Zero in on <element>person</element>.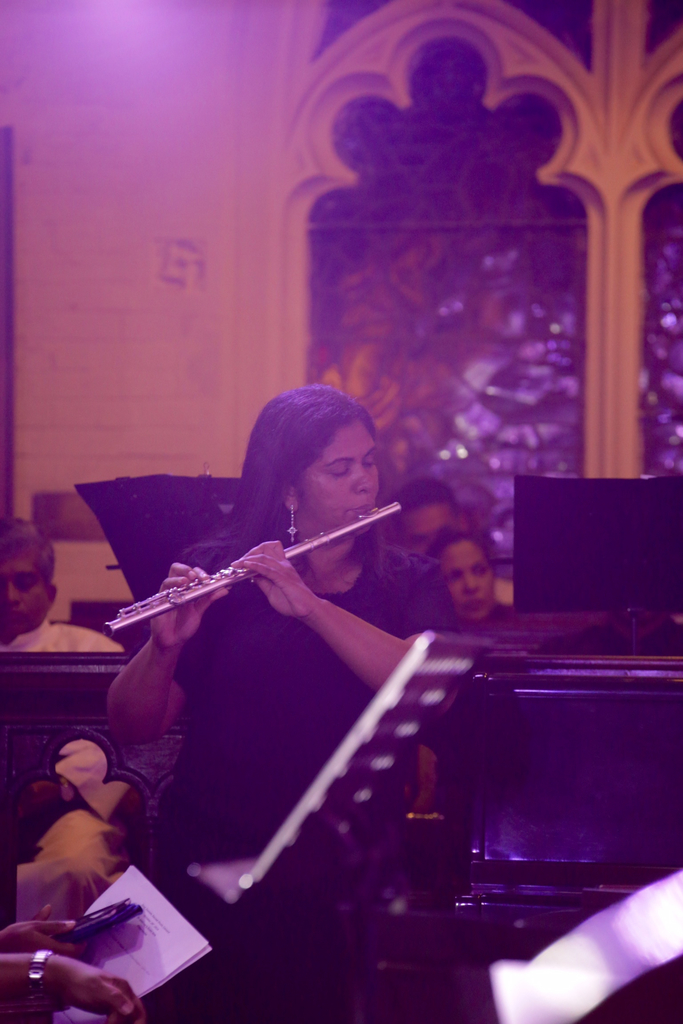
Zeroed in: <box>383,479,466,554</box>.
